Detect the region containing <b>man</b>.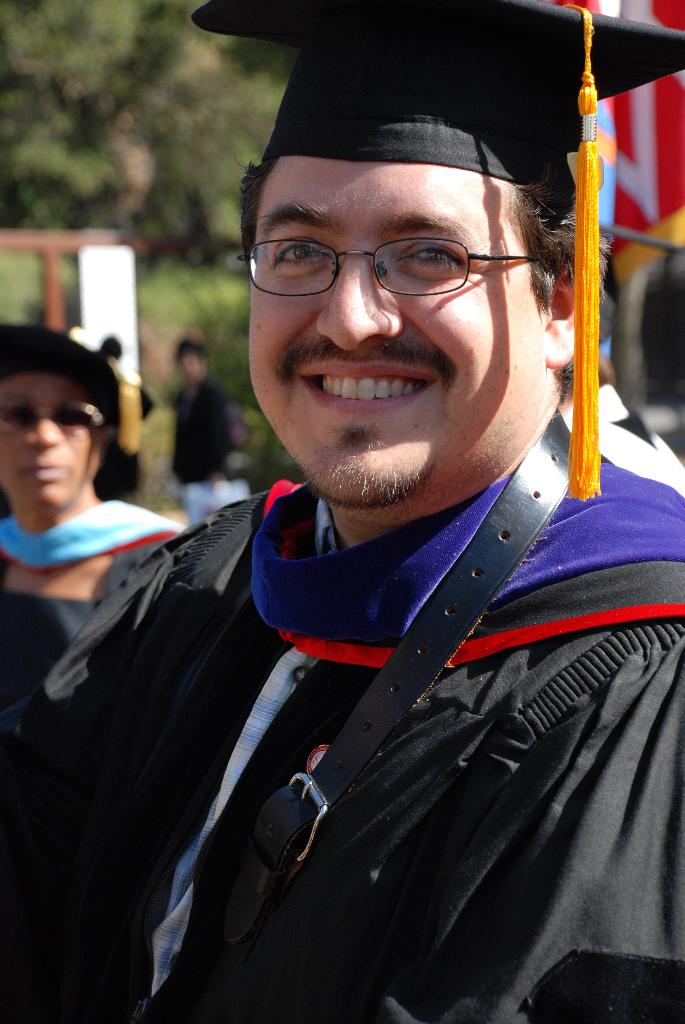
[49, 36, 684, 1021].
